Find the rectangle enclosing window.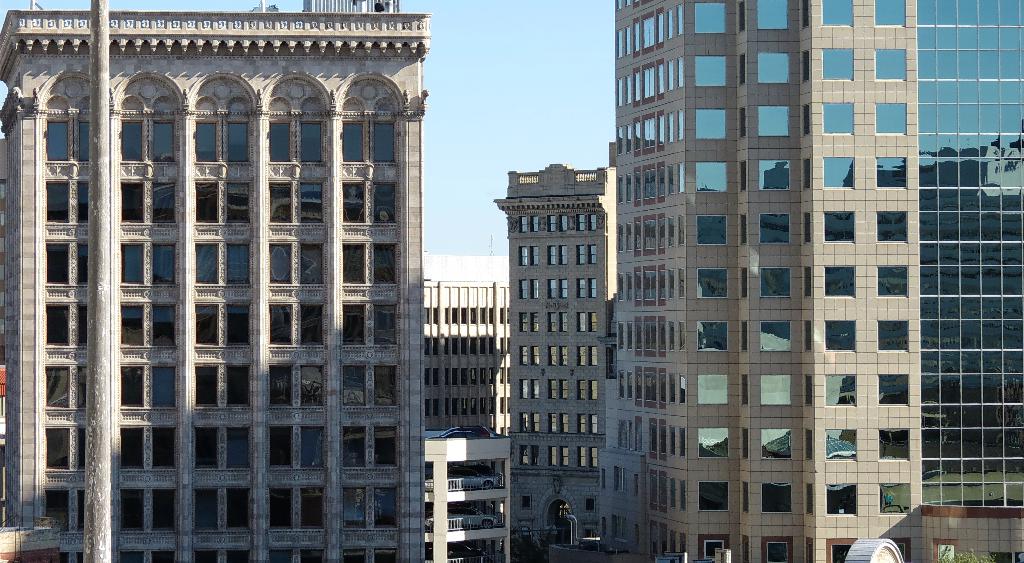
select_region(765, 484, 795, 514).
